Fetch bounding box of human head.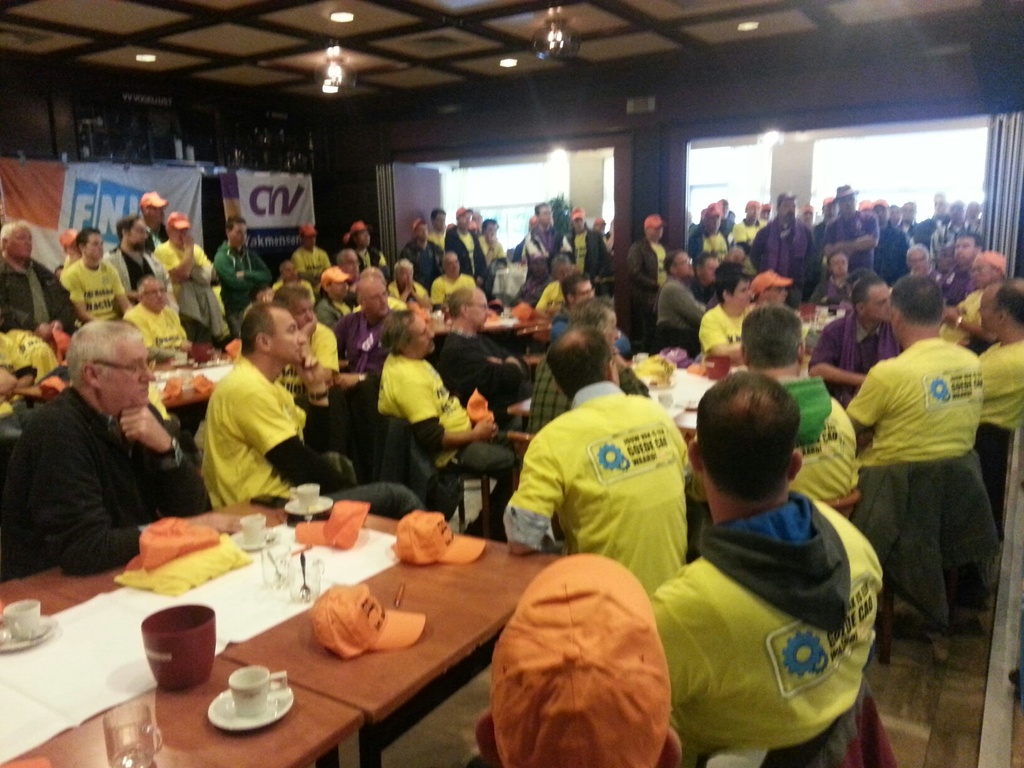
Bbox: detection(227, 220, 250, 248).
